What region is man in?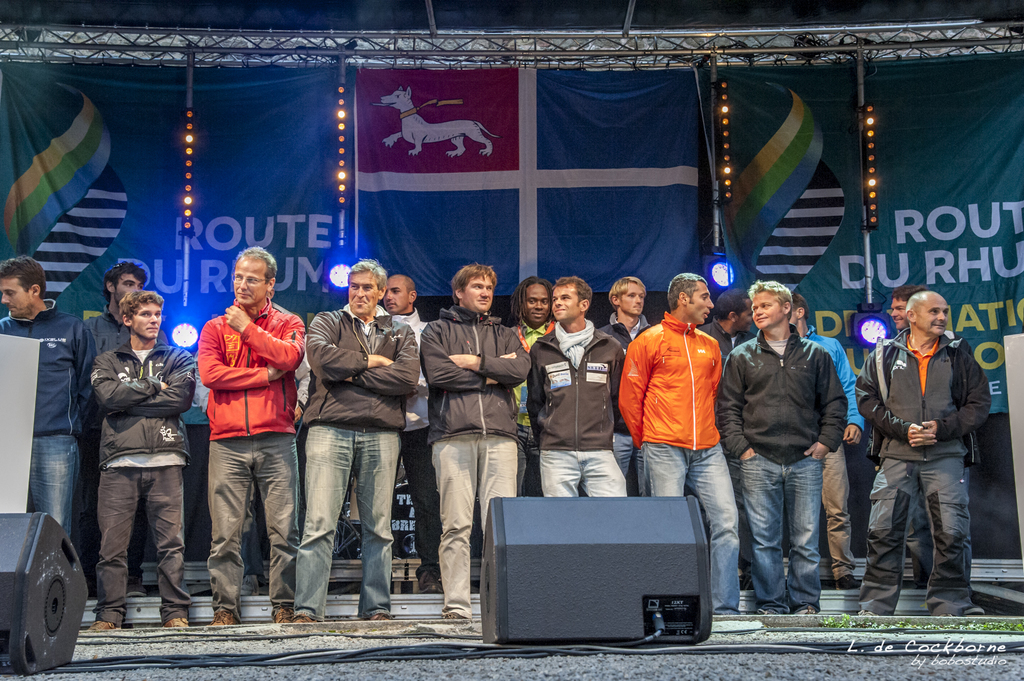
BBox(601, 277, 656, 500).
